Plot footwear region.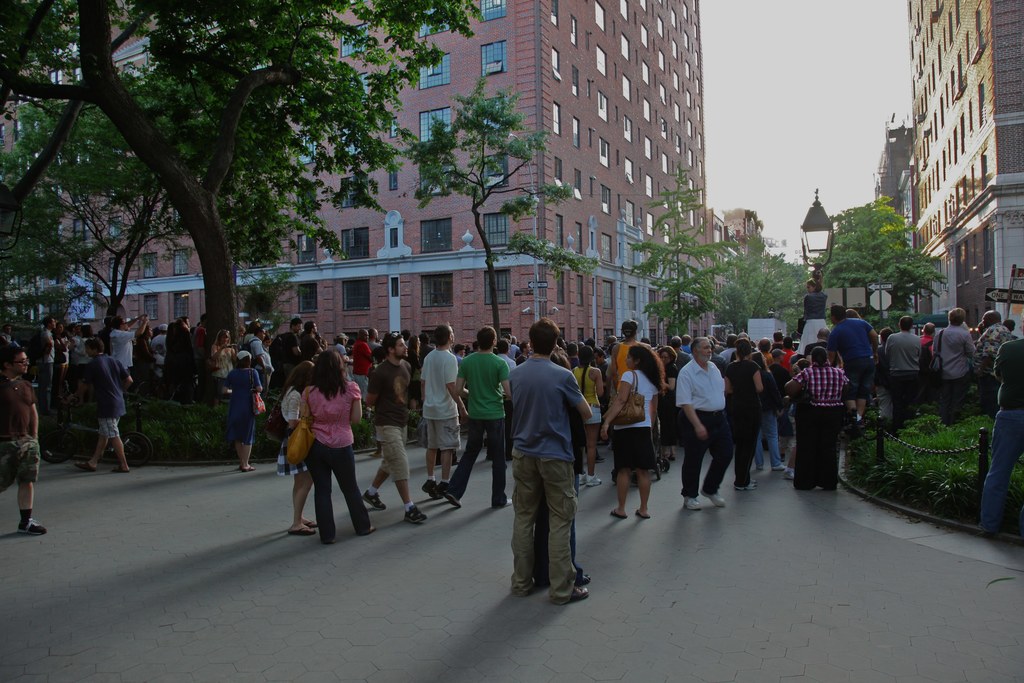
Plotted at BBox(707, 488, 728, 508).
